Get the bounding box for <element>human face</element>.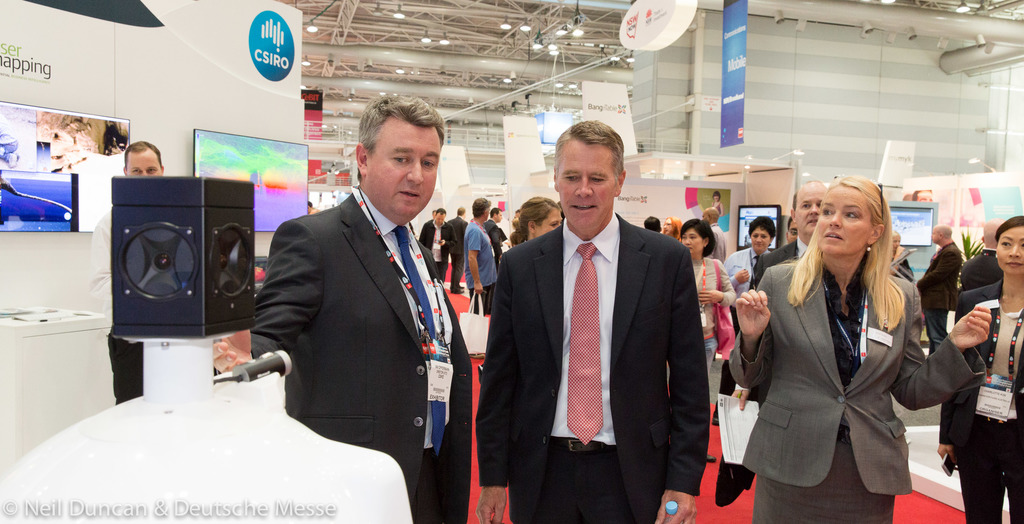
left=127, top=148, right=161, bottom=173.
